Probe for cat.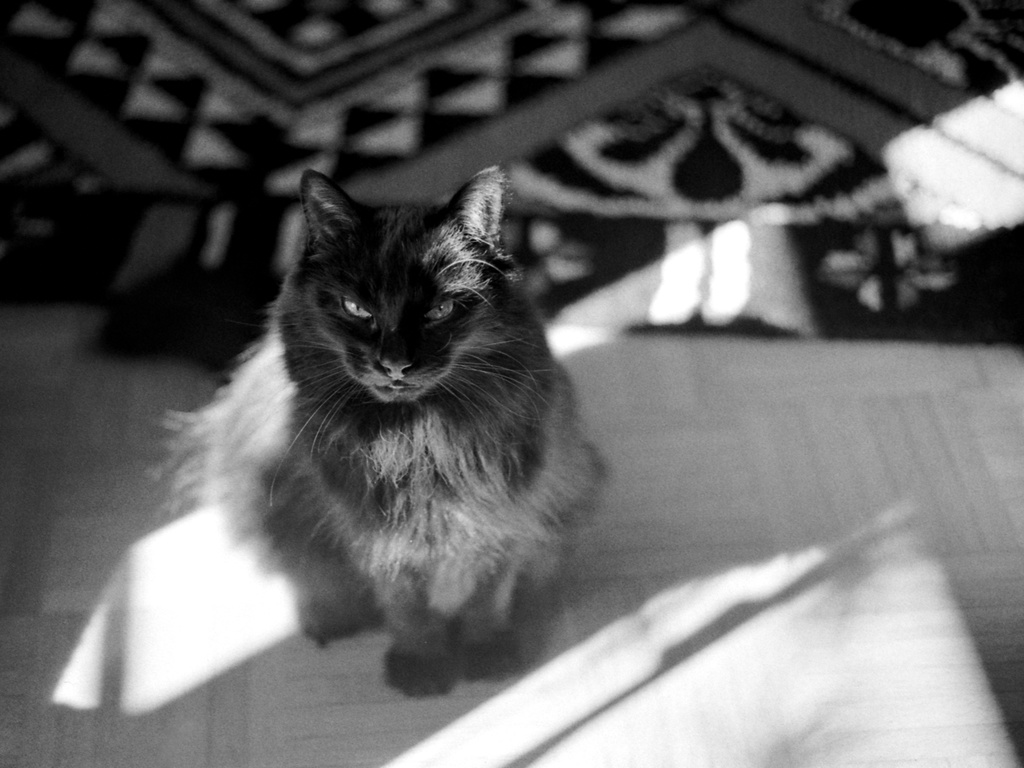
Probe result: <bbox>159, 163, 613, 703</bbox>.
